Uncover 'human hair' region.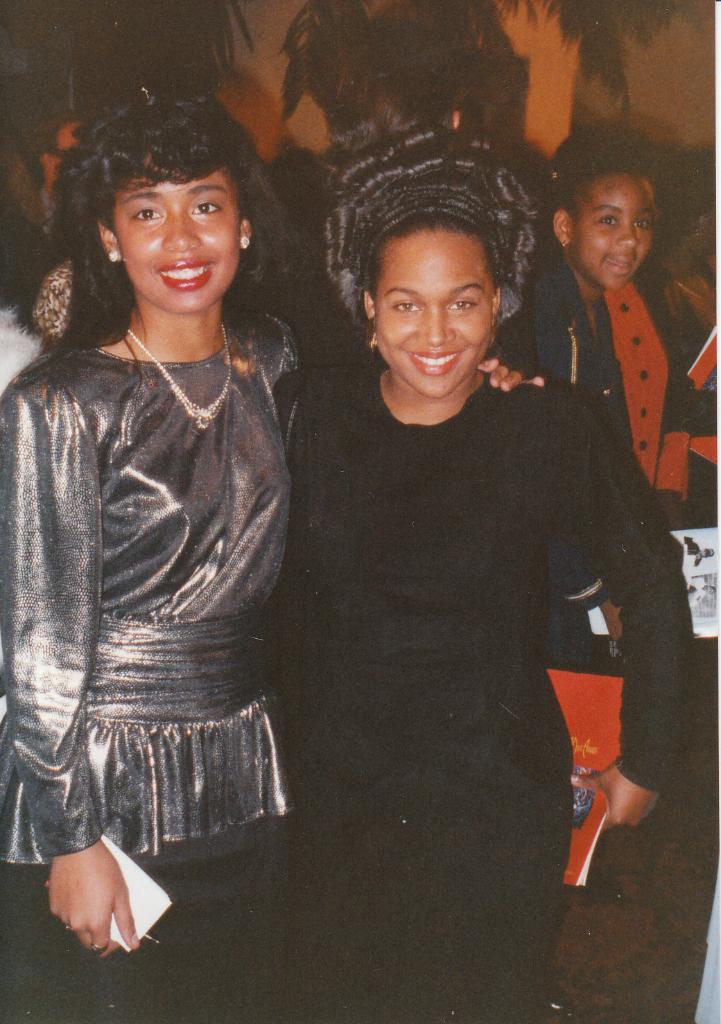
Uncovered: 564/128/664/212.
